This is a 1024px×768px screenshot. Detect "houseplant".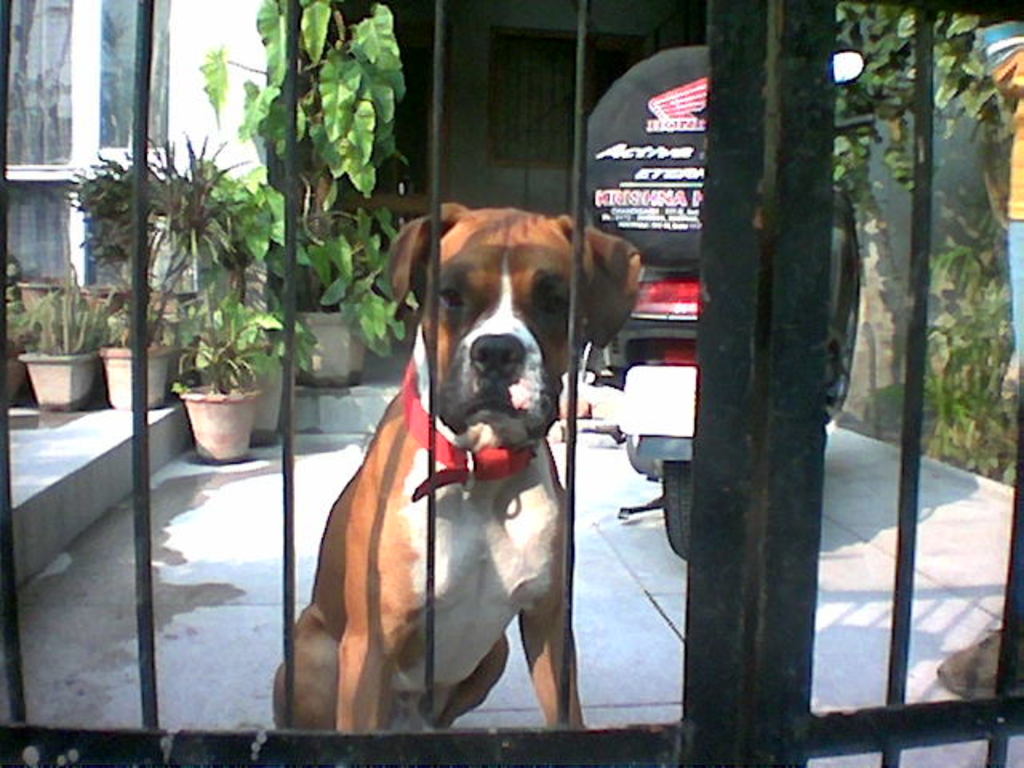
(170, 274, 315, 461).
